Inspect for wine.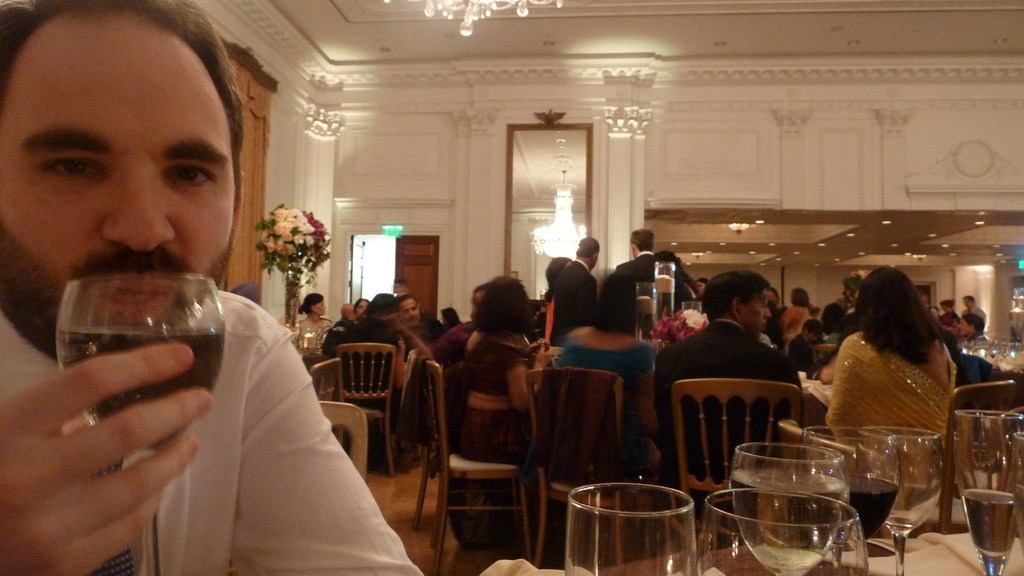
Inspection: box=[848, 467, 900, 544].
